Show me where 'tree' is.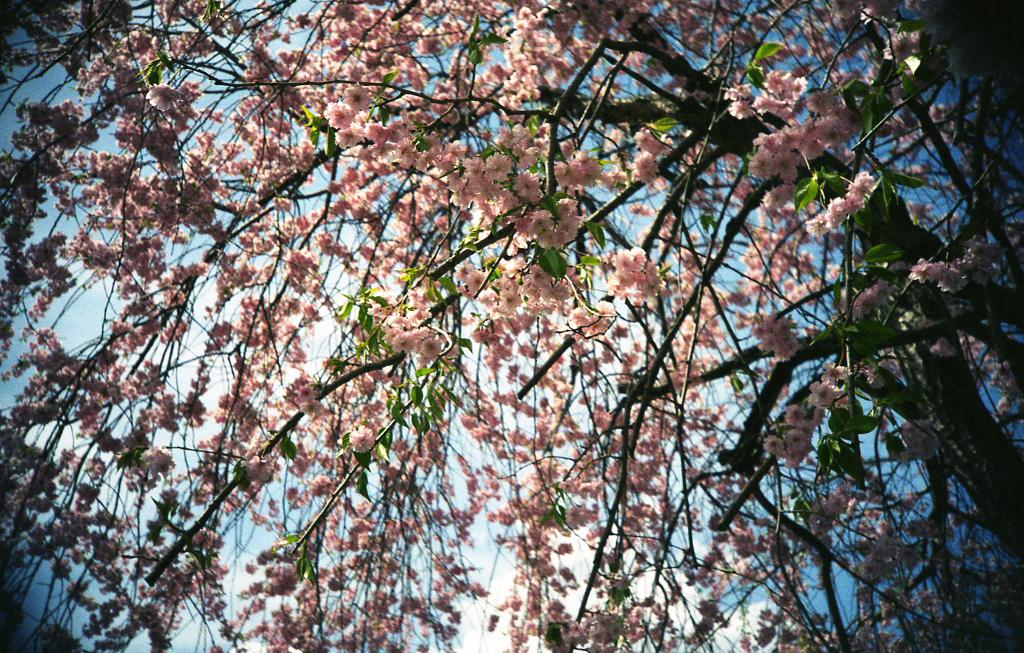
'tree' is at crop(48, 10, 958, 632).
